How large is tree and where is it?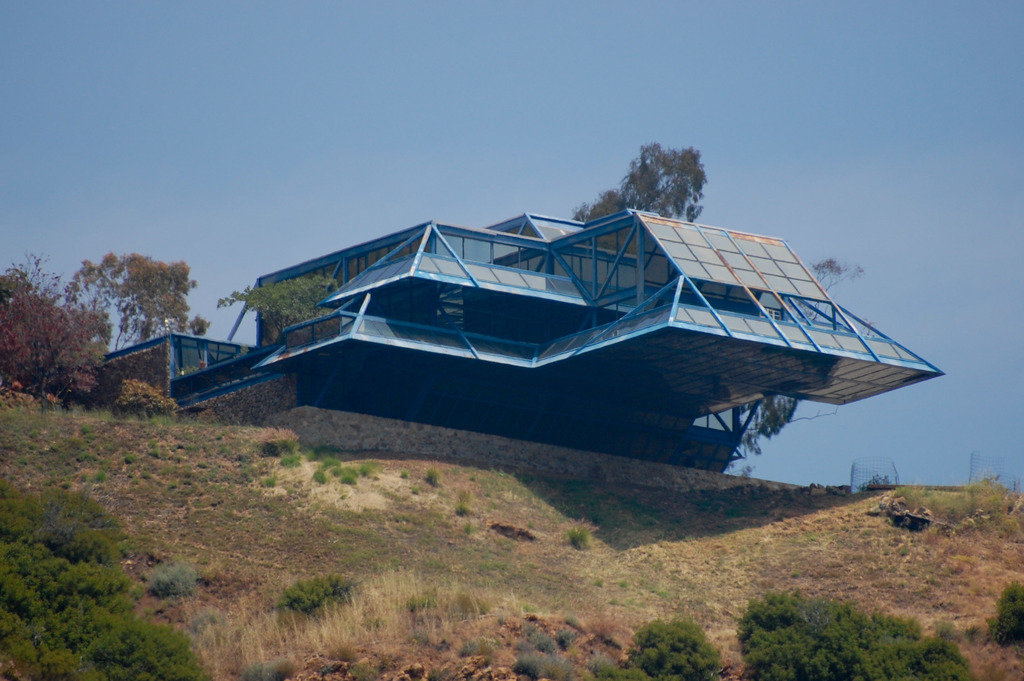
Bounding box: (570, 151, 705, 255).
